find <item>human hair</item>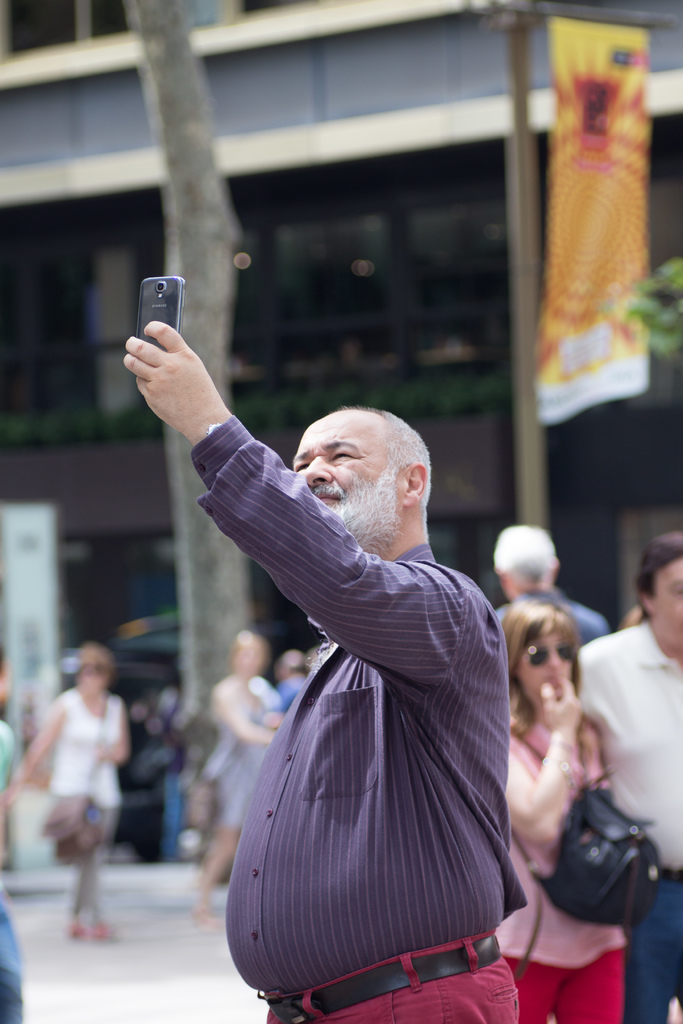
rect(74, 638, 115, 680)
